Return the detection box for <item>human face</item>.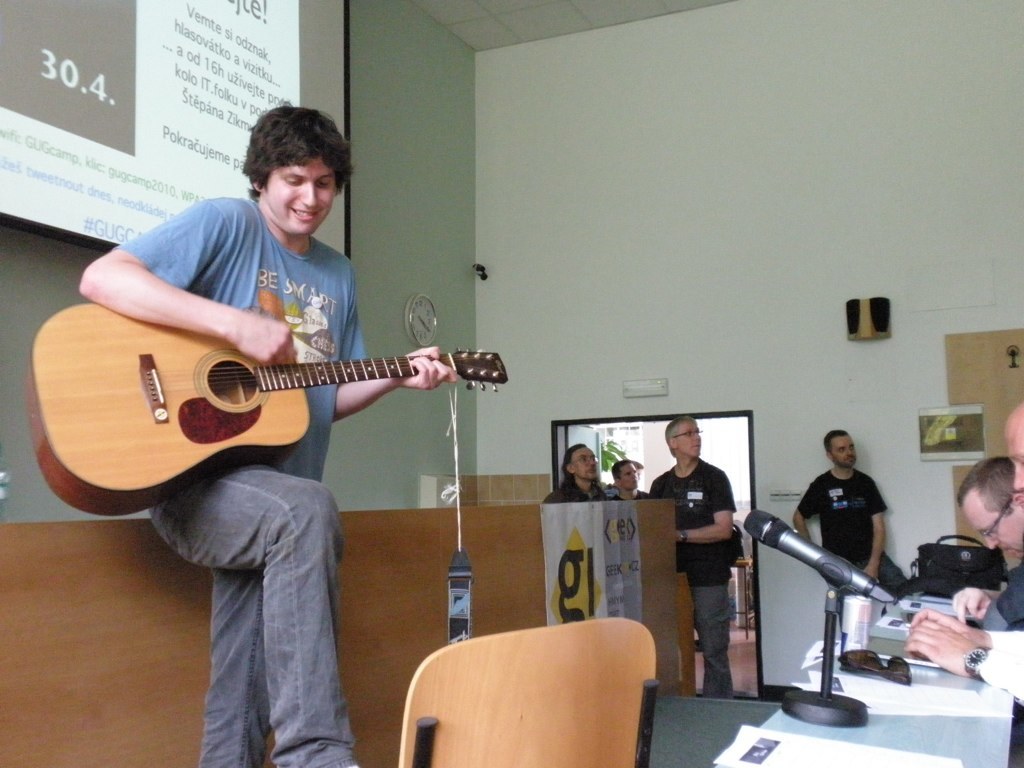
<box>1008,398,1023,491</box>.
